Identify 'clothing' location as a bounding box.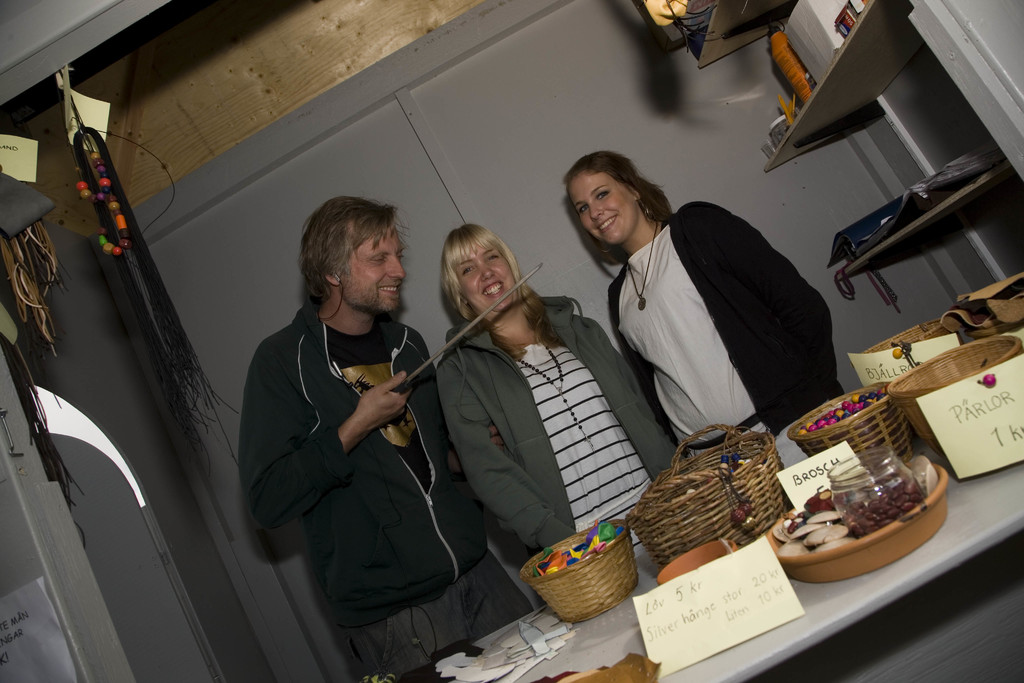
{"left": 243, "top": 222, "right": 477, "bottom": 670}.
